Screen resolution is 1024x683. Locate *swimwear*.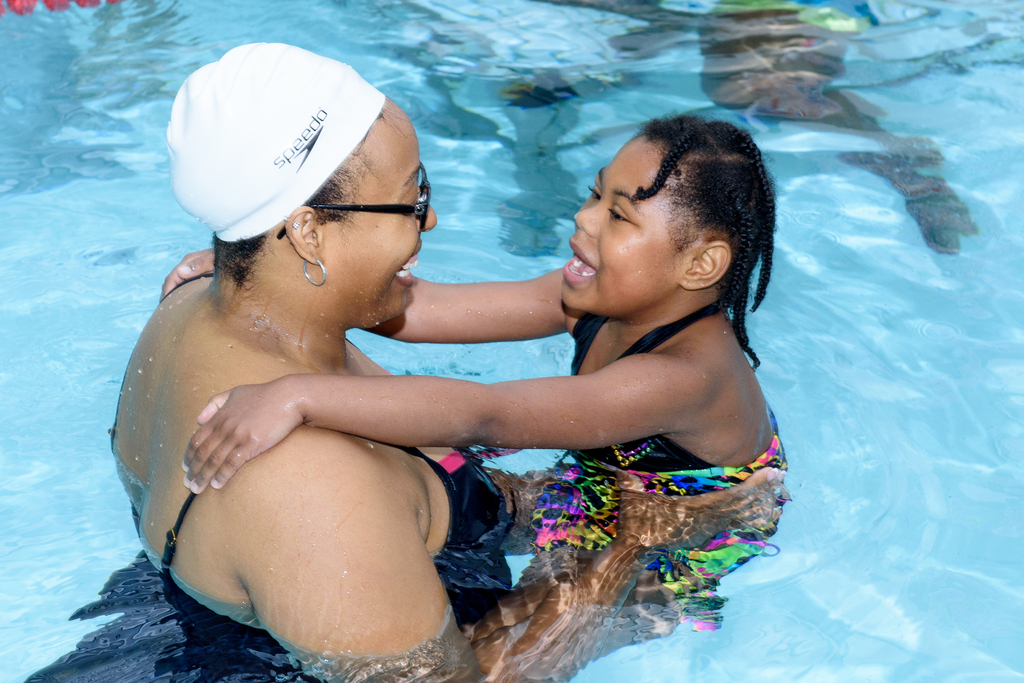
(106, 270, 509, 621).
